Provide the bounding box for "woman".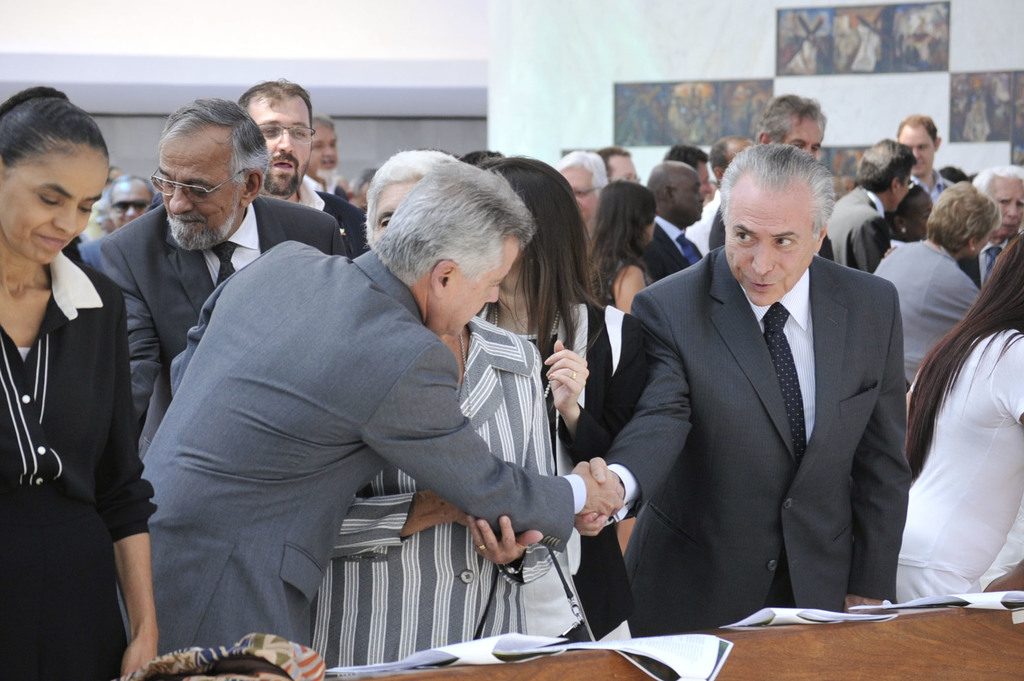
bbox(476, 158, 637, 639).
